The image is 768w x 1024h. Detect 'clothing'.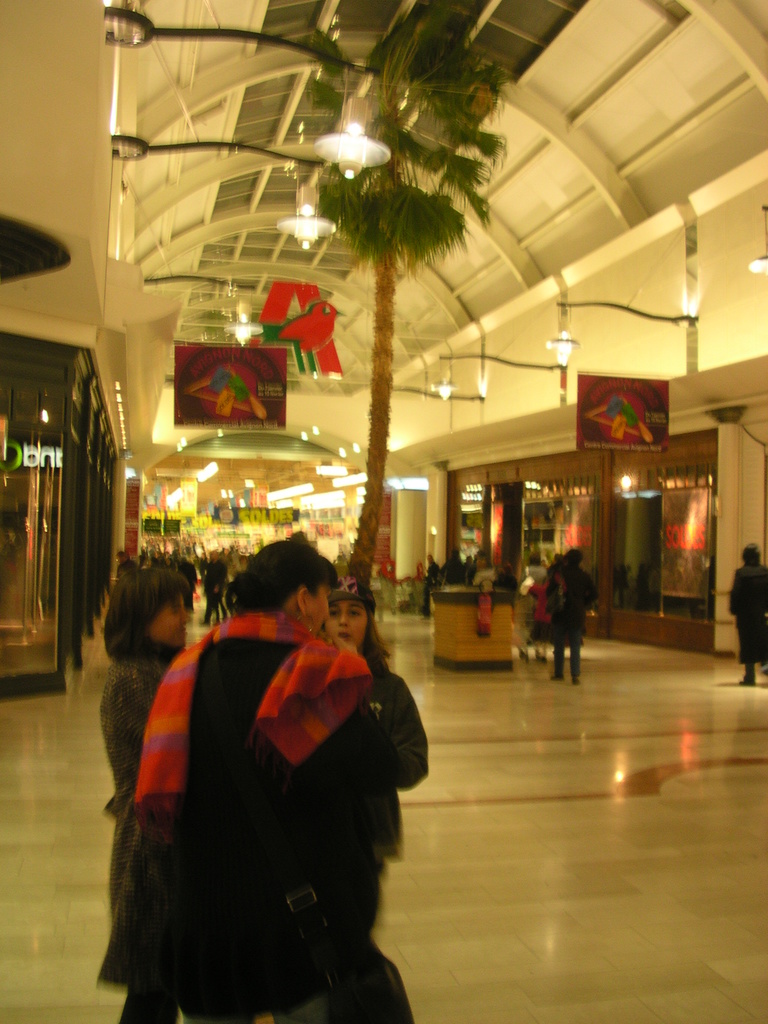
Detection: bbox(535, 559, 598, 678).
